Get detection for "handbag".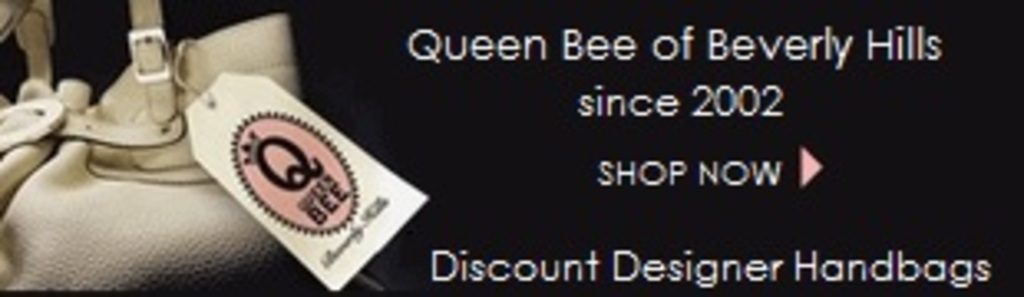
Detection: {"left": 0, "top": 0, "right": 301, "bottom": 294}.
